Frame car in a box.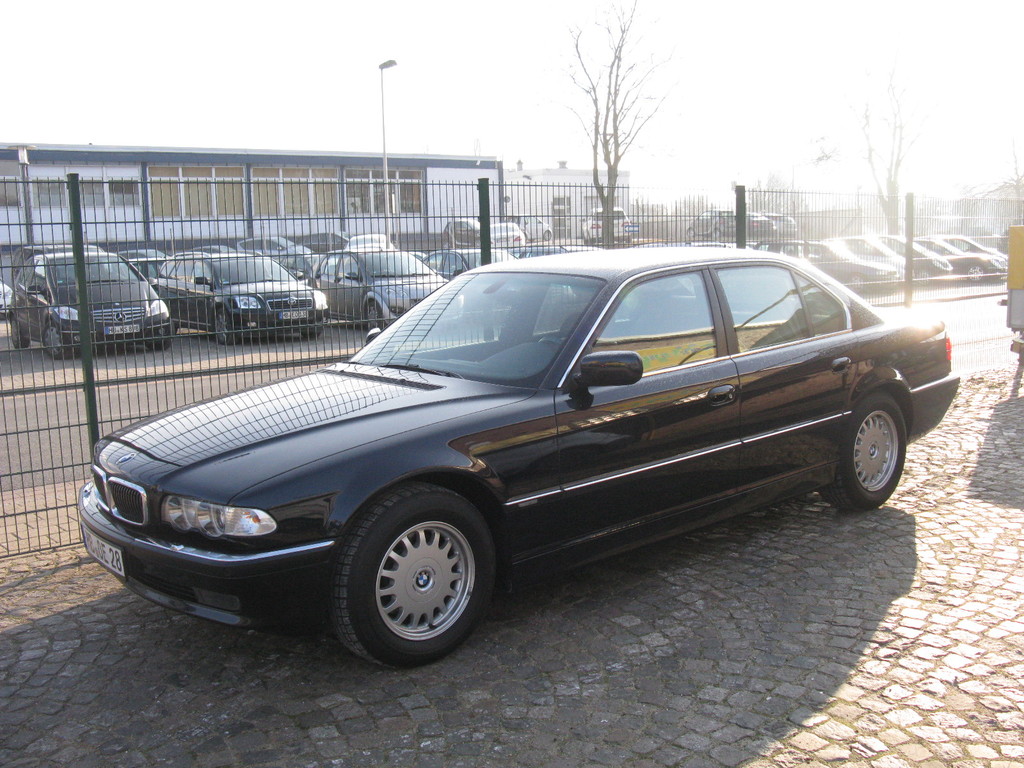
BBox(428, 252, 515, 282).
